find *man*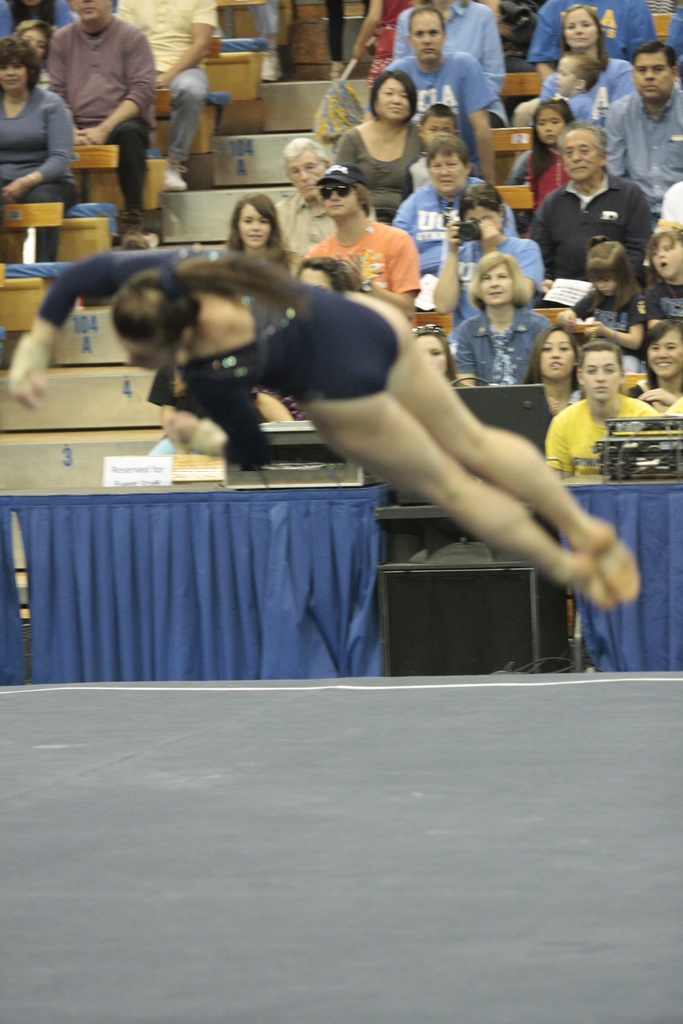
bbox(393, 0, 512, 106)
